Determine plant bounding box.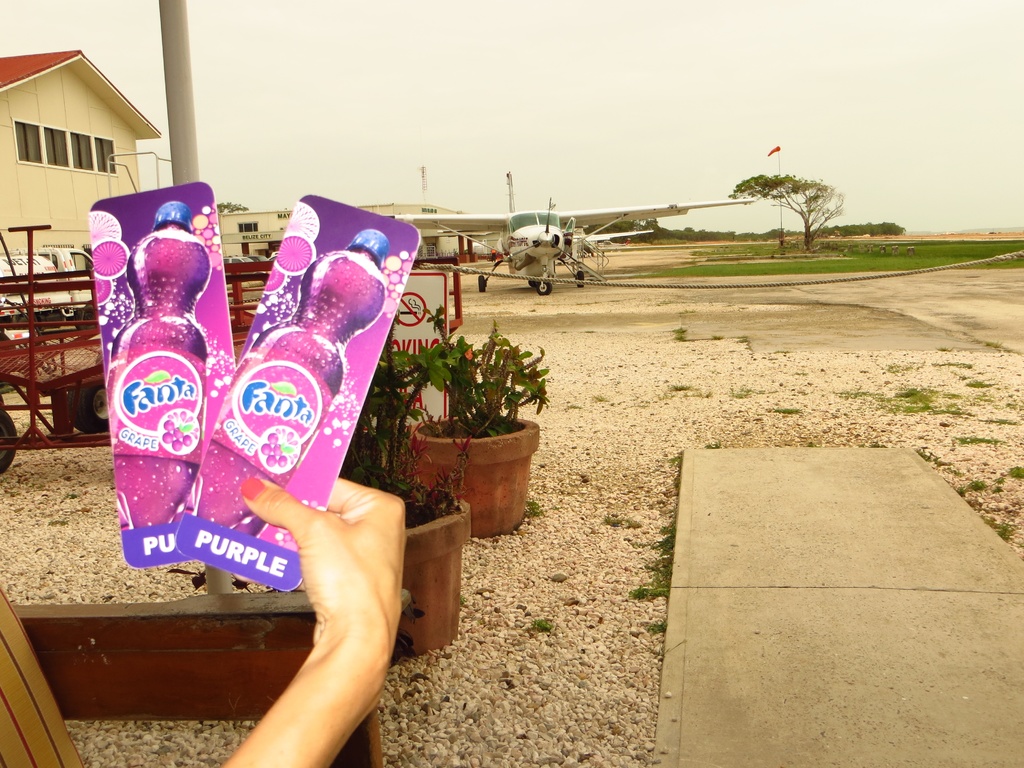
Determined: 166,563,427,666.
